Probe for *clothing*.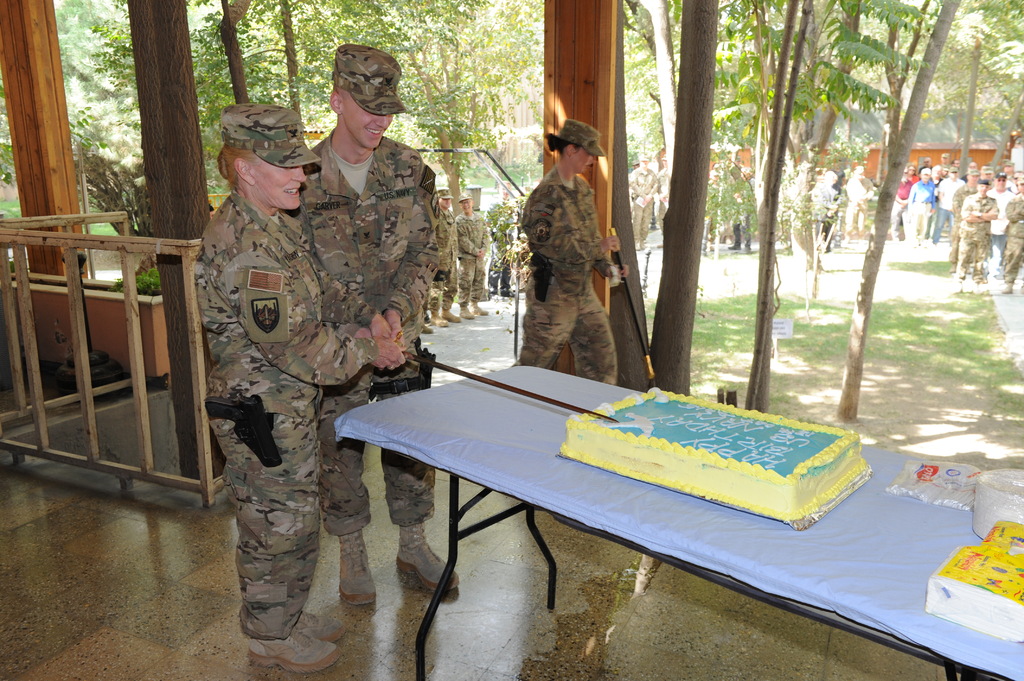
Probe result: {"x1": 844, "y1": 173, "x2": 871, "y2": 251}.
